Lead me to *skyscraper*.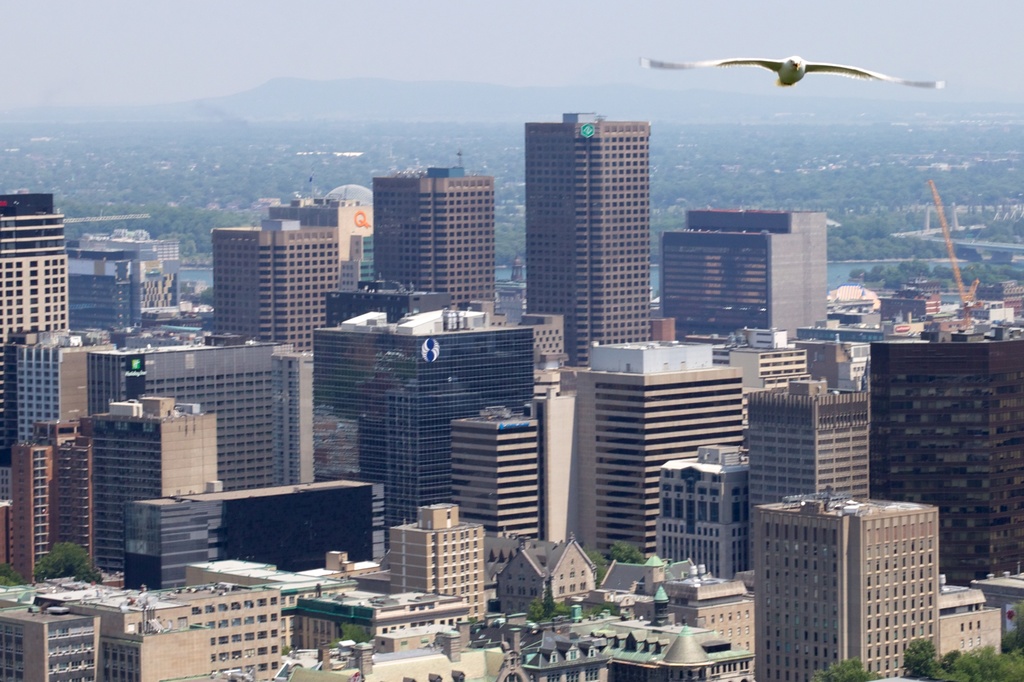
Lead to 0 575 102 681.
